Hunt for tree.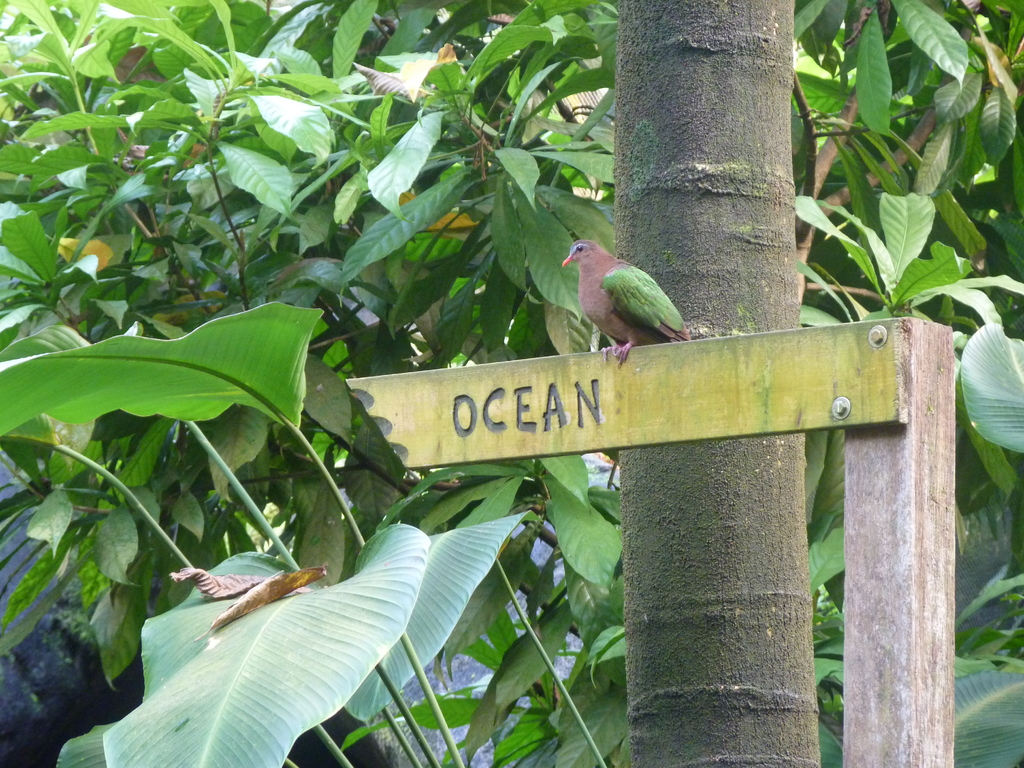
Hunted down at 29,0,1023,767.
